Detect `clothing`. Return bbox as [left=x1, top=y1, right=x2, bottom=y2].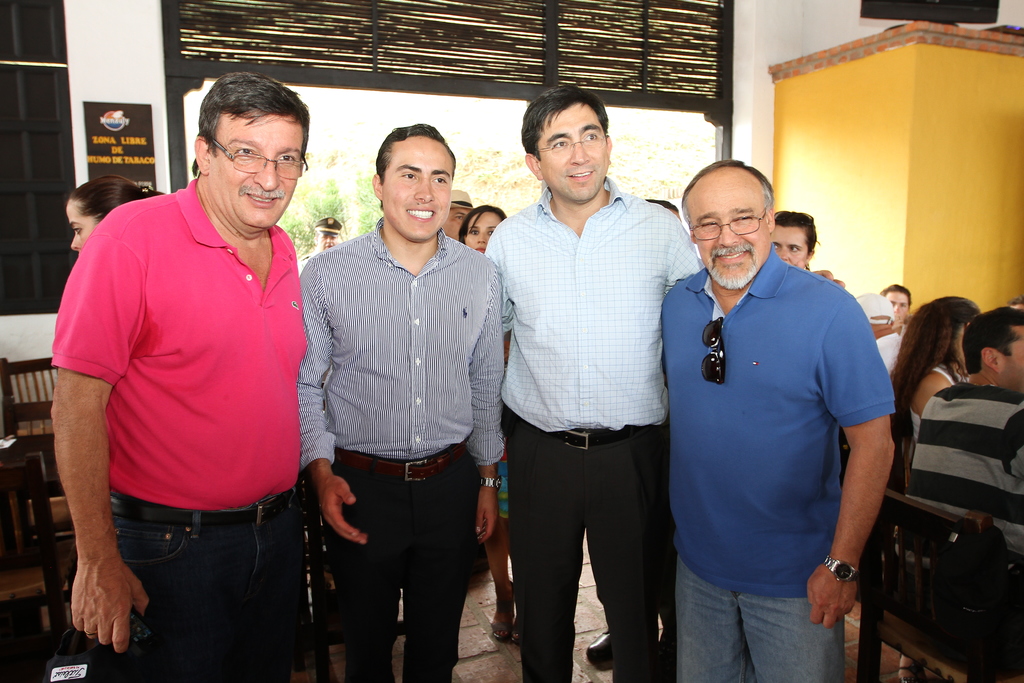
[left=298, top=214, right=508, bottom=682].
